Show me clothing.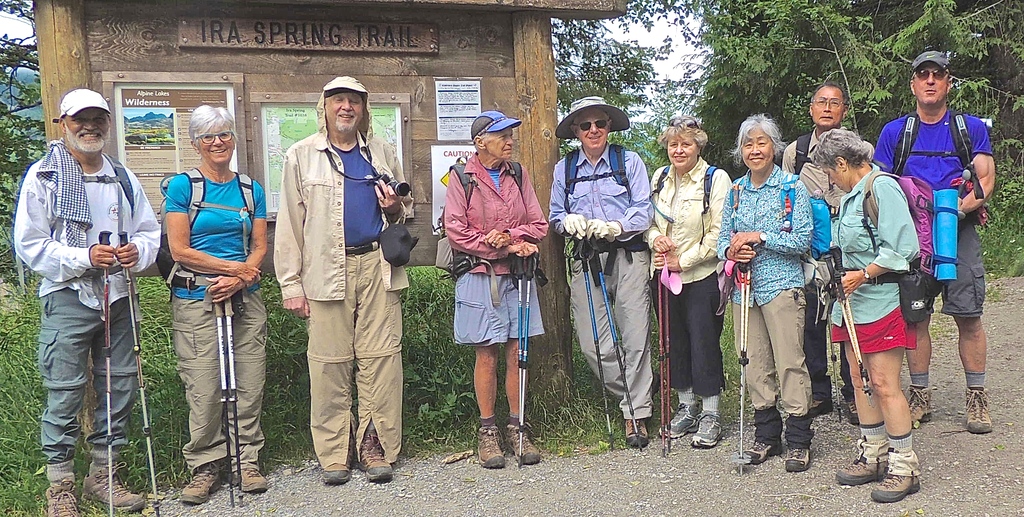
clothing is here: 861 96 1000 315.
